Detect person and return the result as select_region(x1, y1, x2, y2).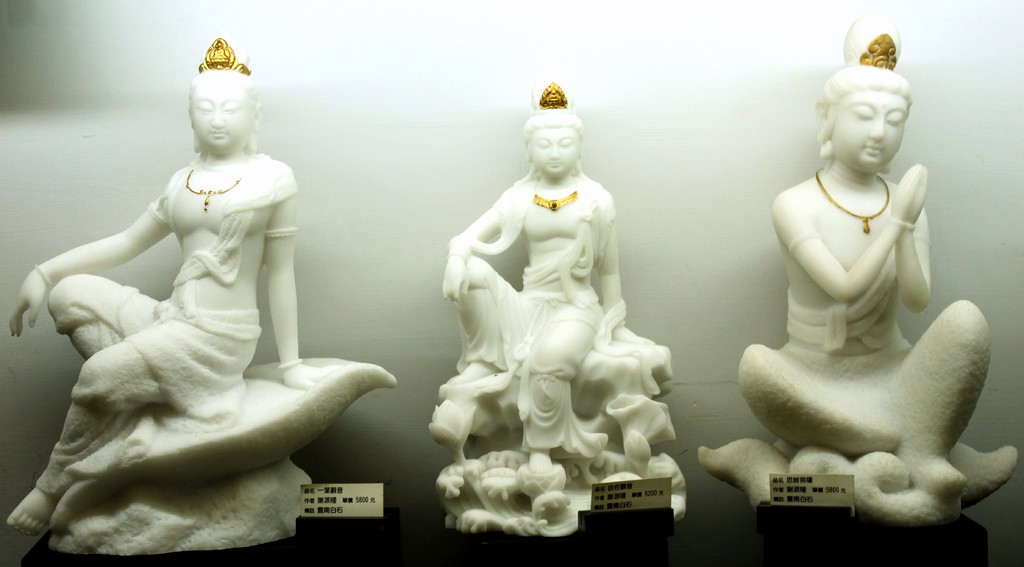
select_region(732, 10, 995, 494).
